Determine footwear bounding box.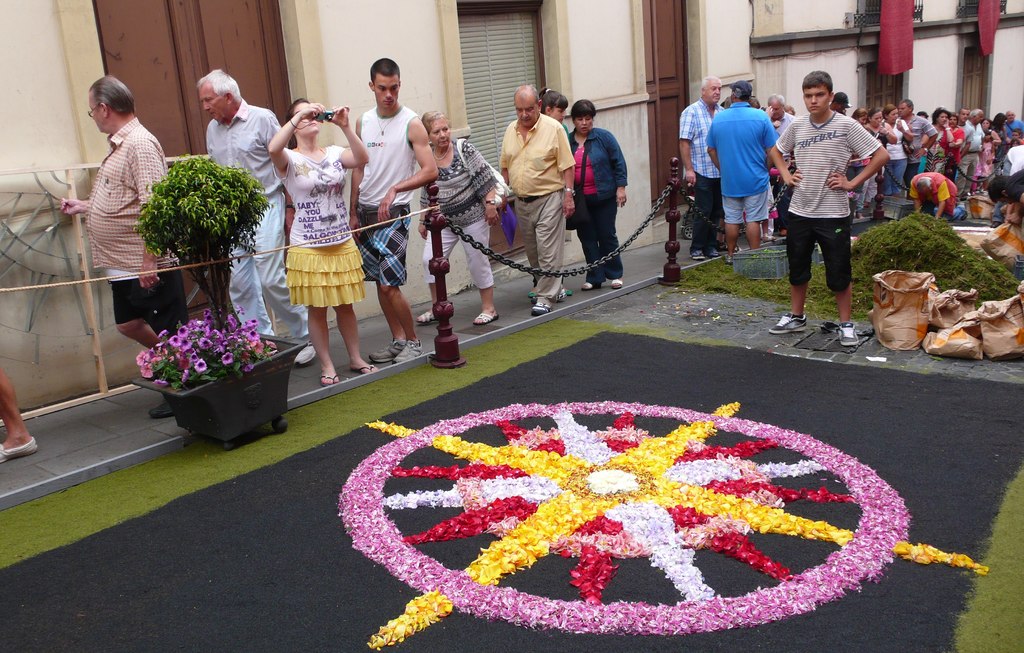
Determined: bbox=[705, 246, 722, 258].
